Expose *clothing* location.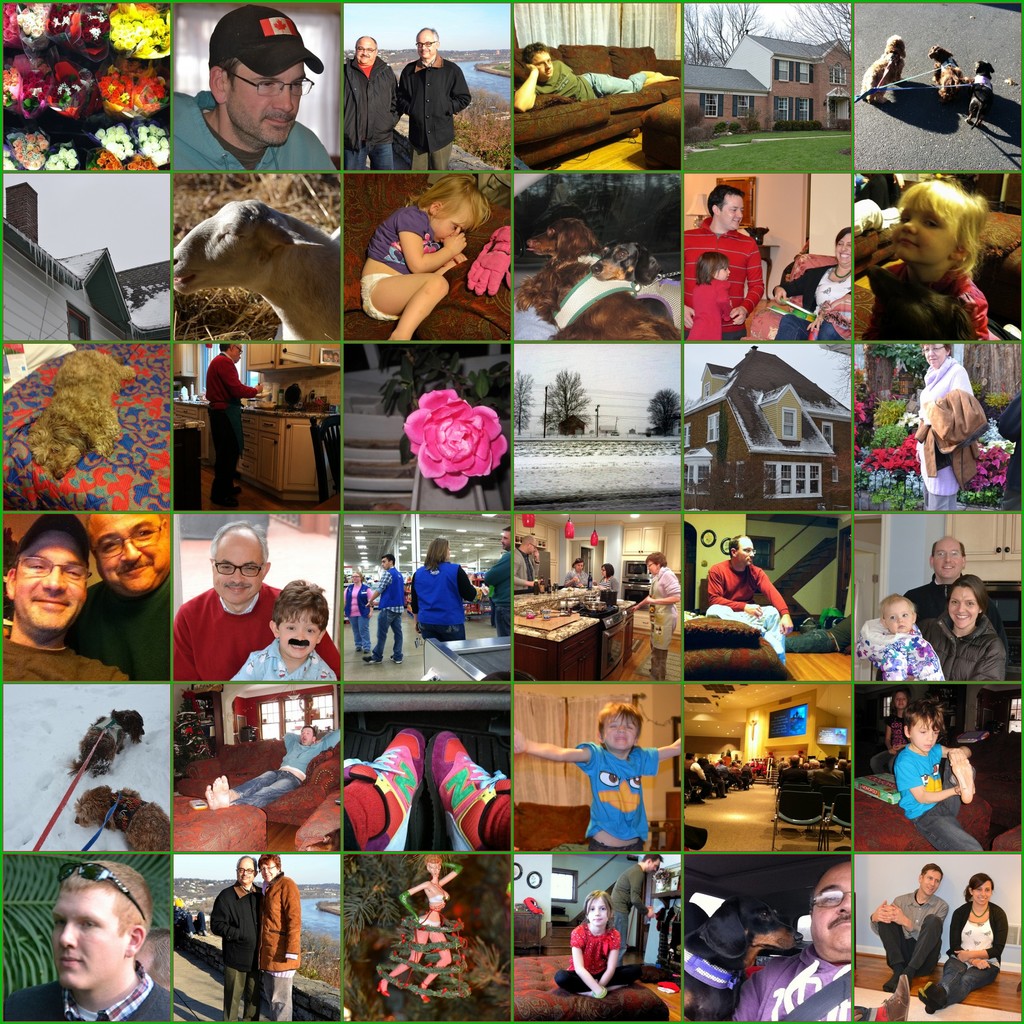
Exposed at bbox(404, 559, 471, 644).
